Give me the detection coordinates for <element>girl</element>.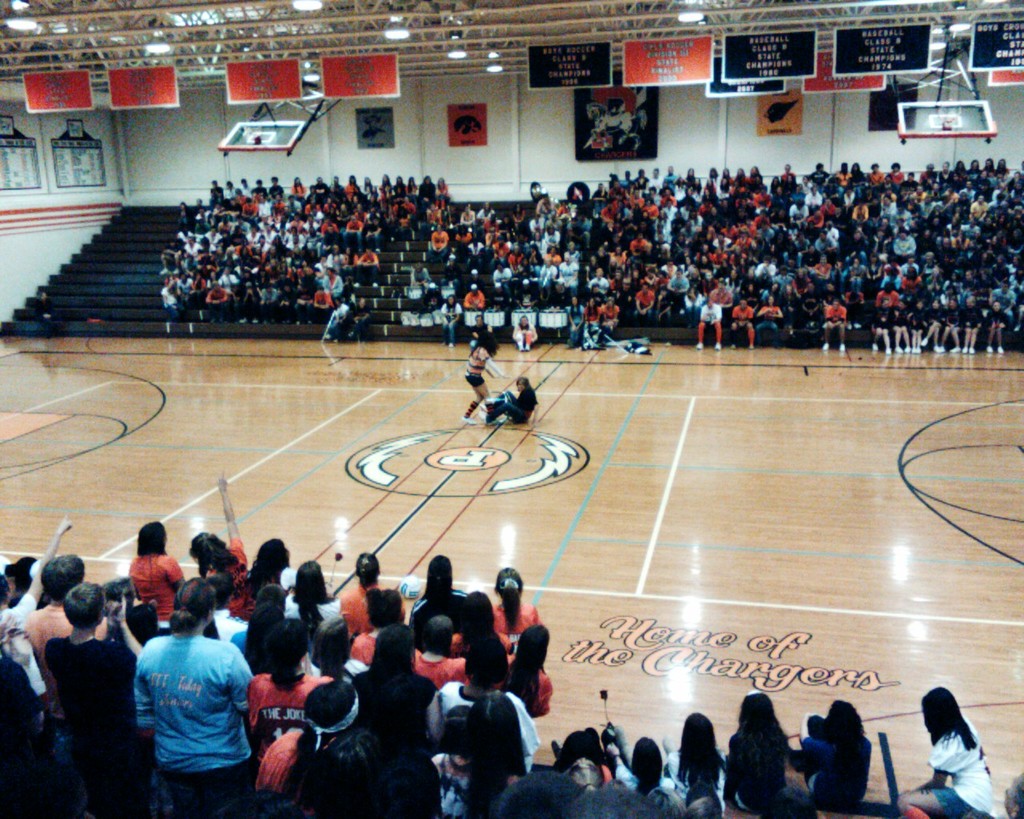
l=489, t=562, r=541, b=649.
